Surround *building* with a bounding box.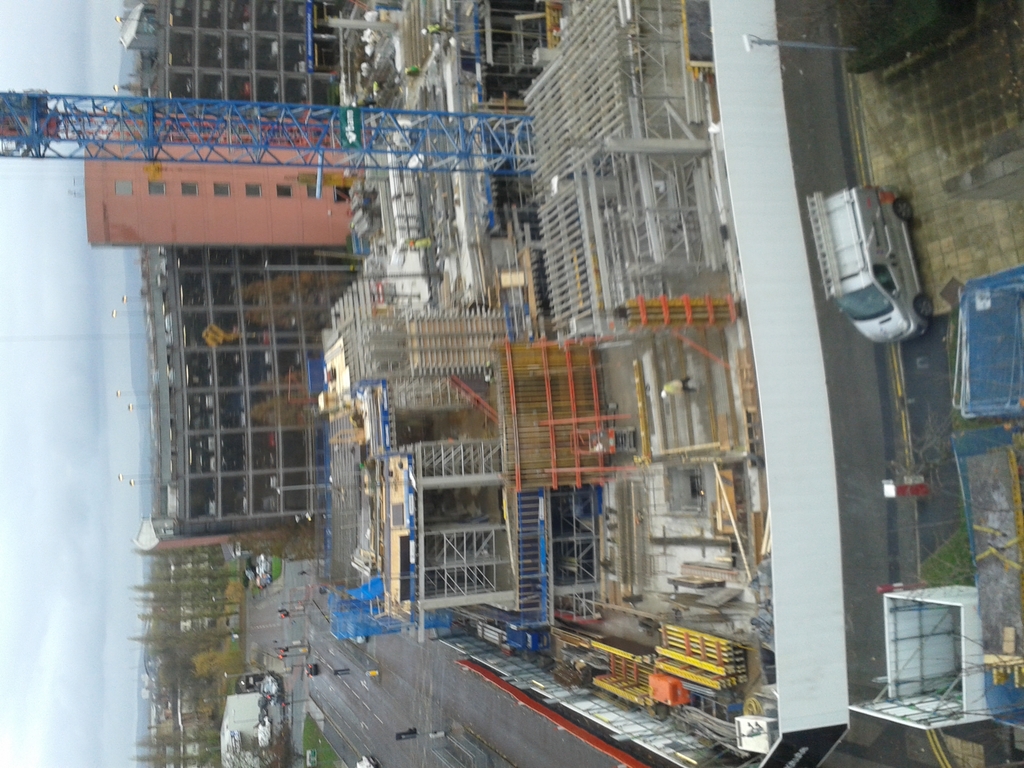
(left=131, top=0, right=342, bottom=552).
